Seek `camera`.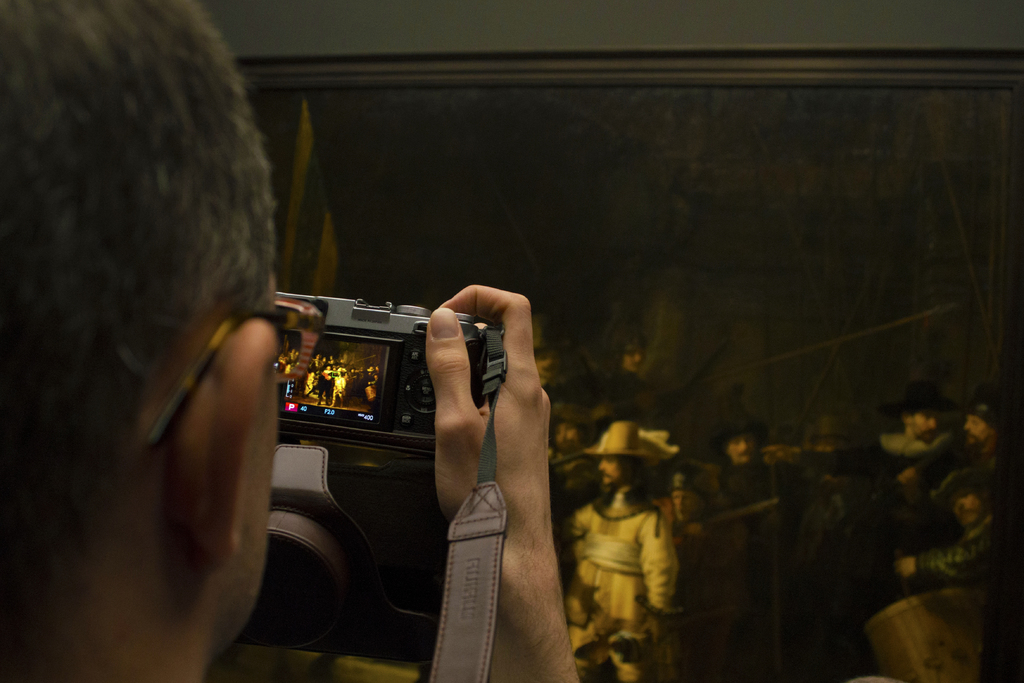
bbox=(257, 285, 451, 463).
